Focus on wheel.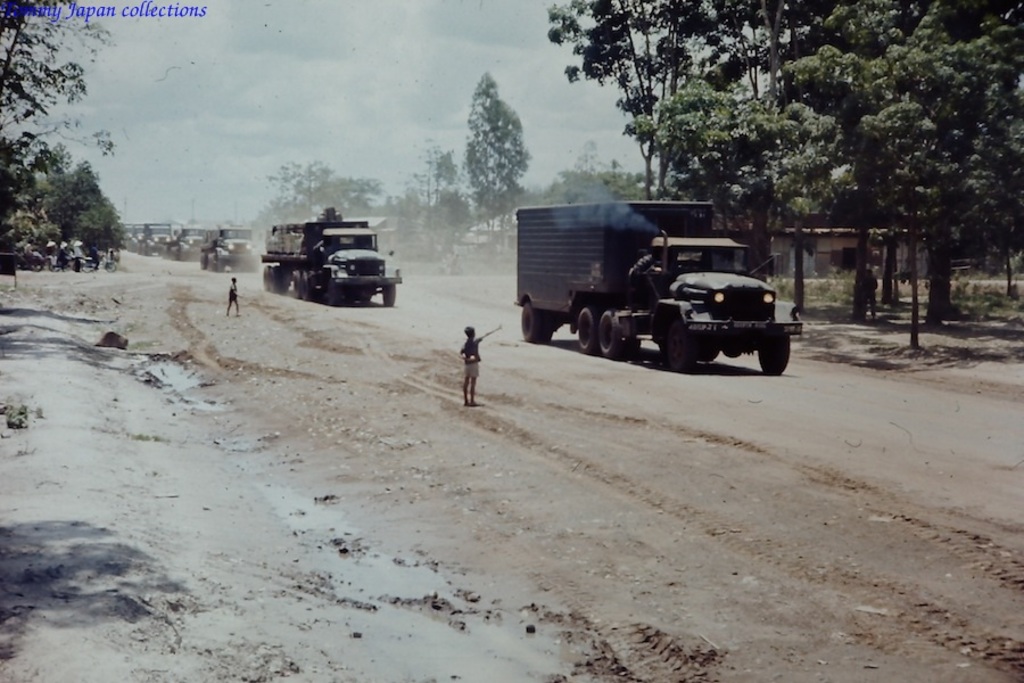
Focused at locate(271, 269, 278, 291).
